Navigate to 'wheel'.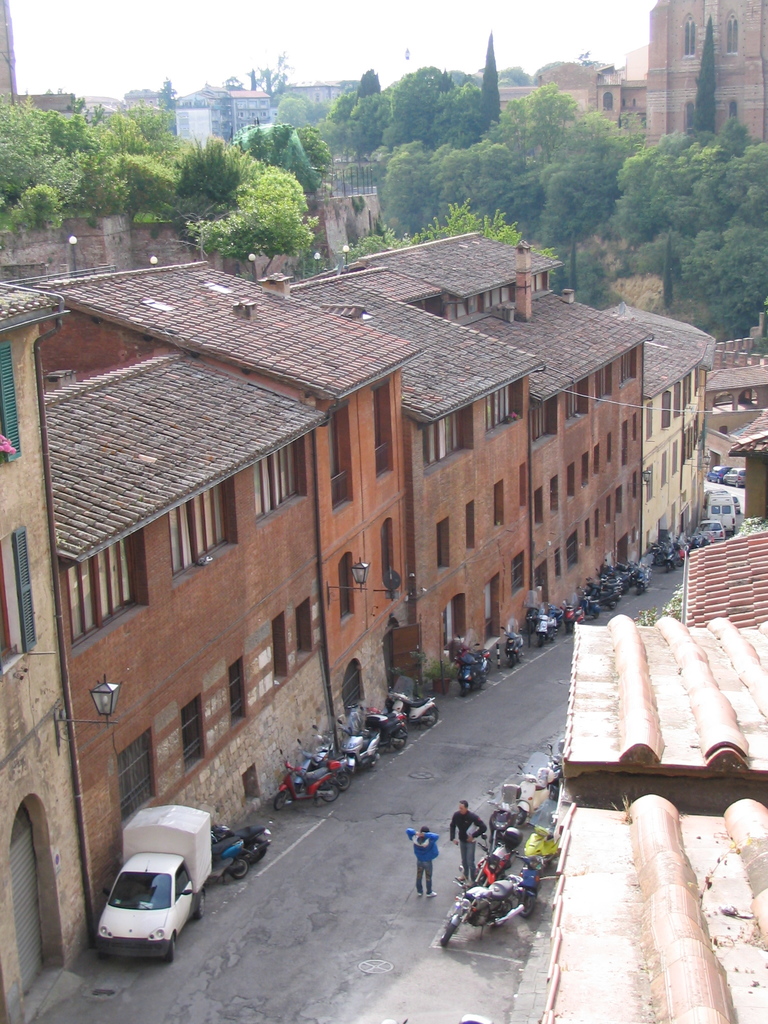
Navigation target: <bbox>335, 772, 350, 790</bbox>.
